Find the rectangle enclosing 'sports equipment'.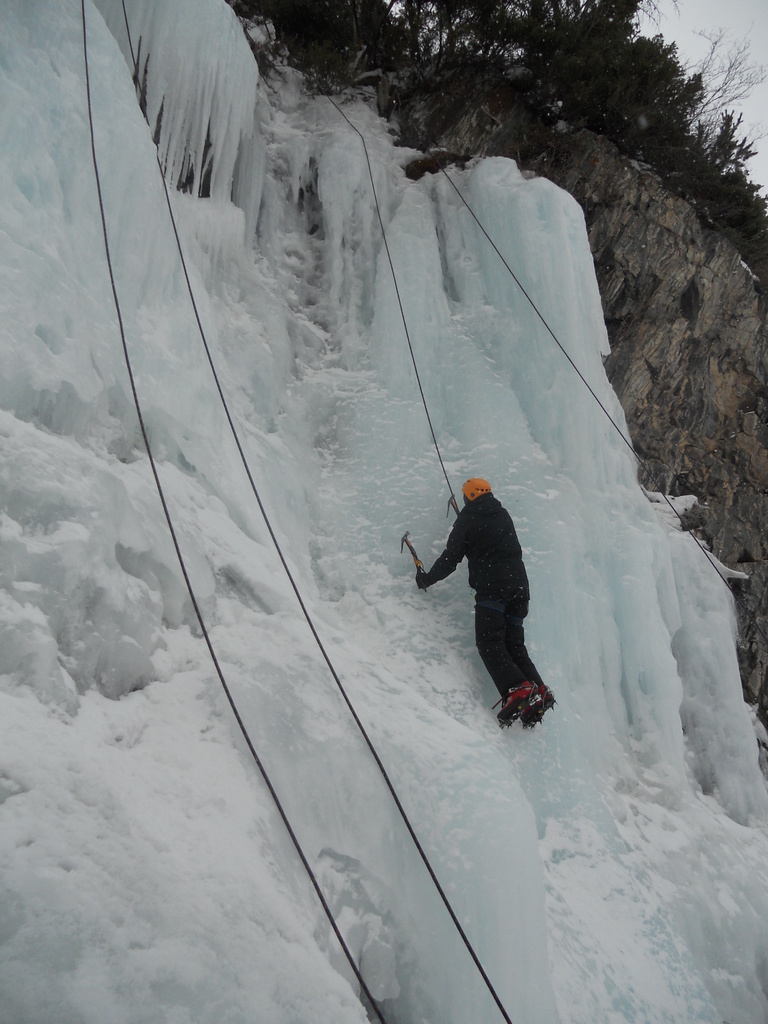
[left=496, top=680, right=536, bottom=732].
